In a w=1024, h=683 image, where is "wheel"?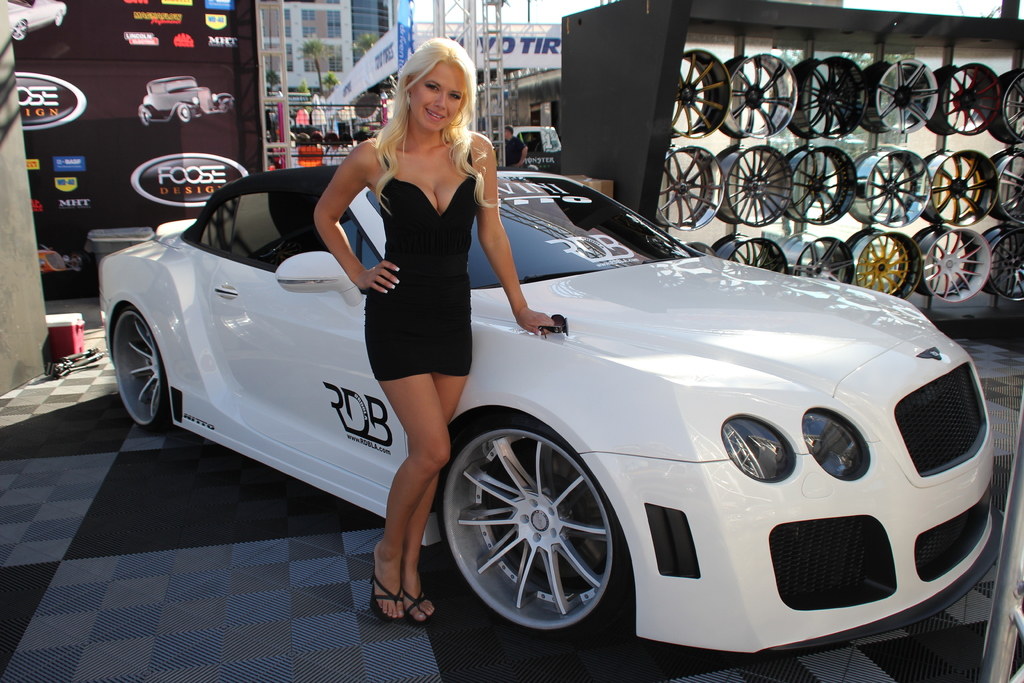
(655,144,727,231).
